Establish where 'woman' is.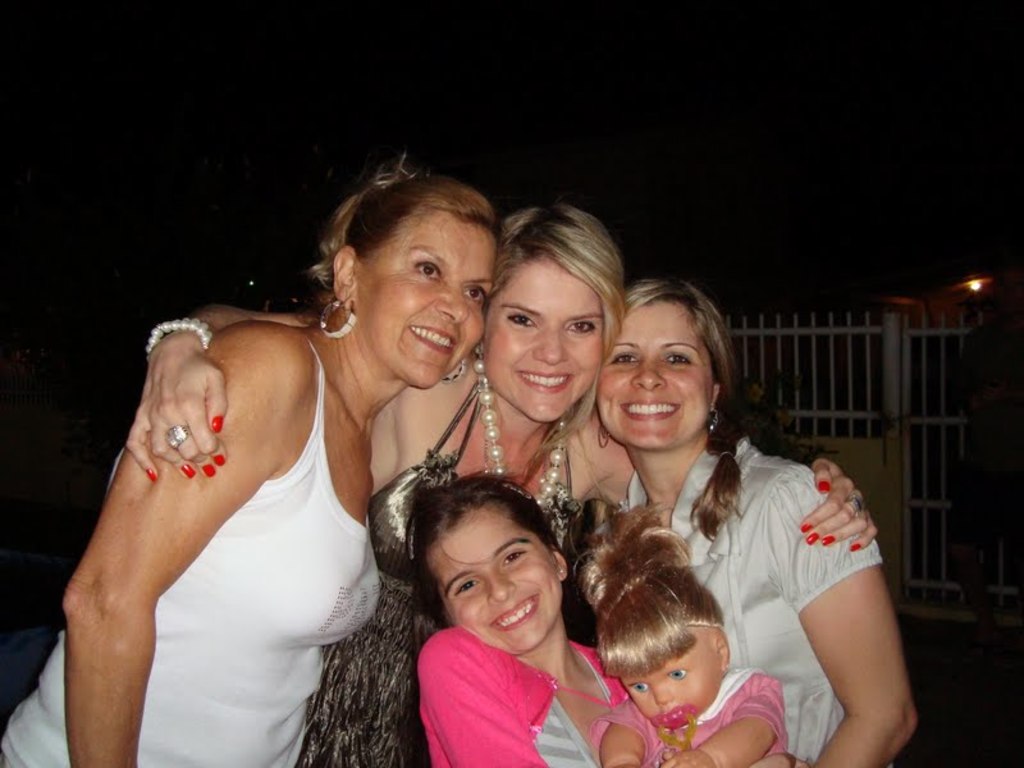
Established at detection(584, 278, 924, 767).
